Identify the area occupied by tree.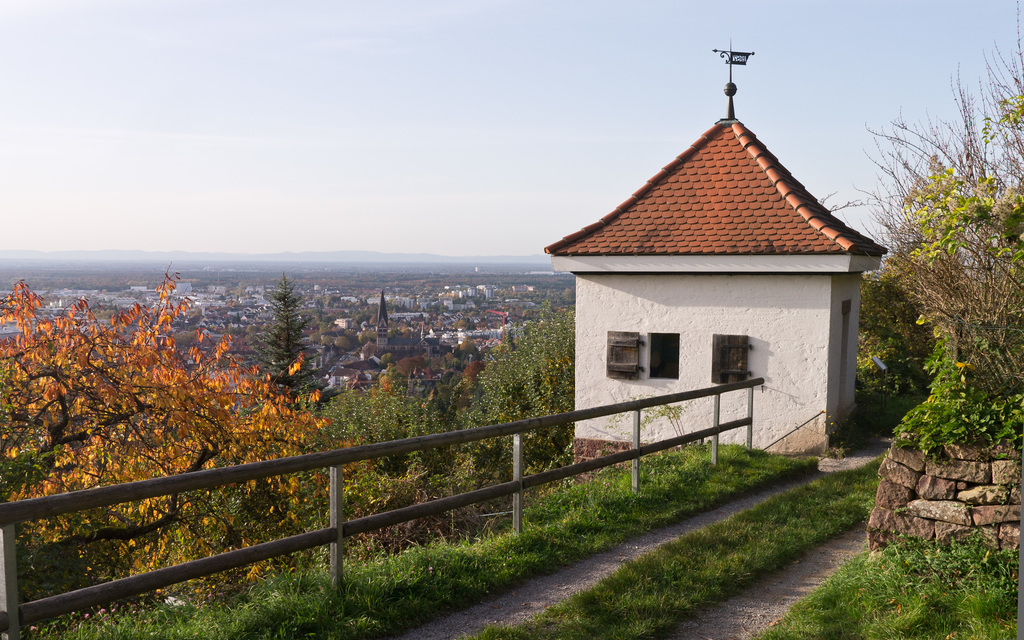
Area: region(339, 278, 404, 365).
